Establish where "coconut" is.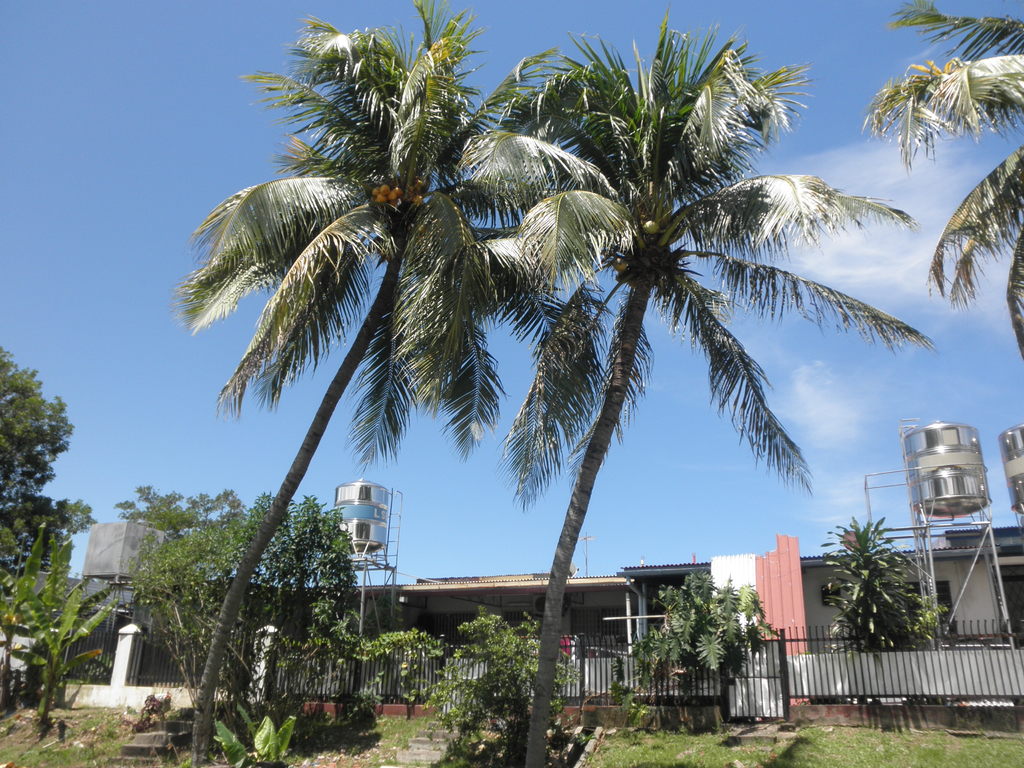
Established at 639,220,664,236.
